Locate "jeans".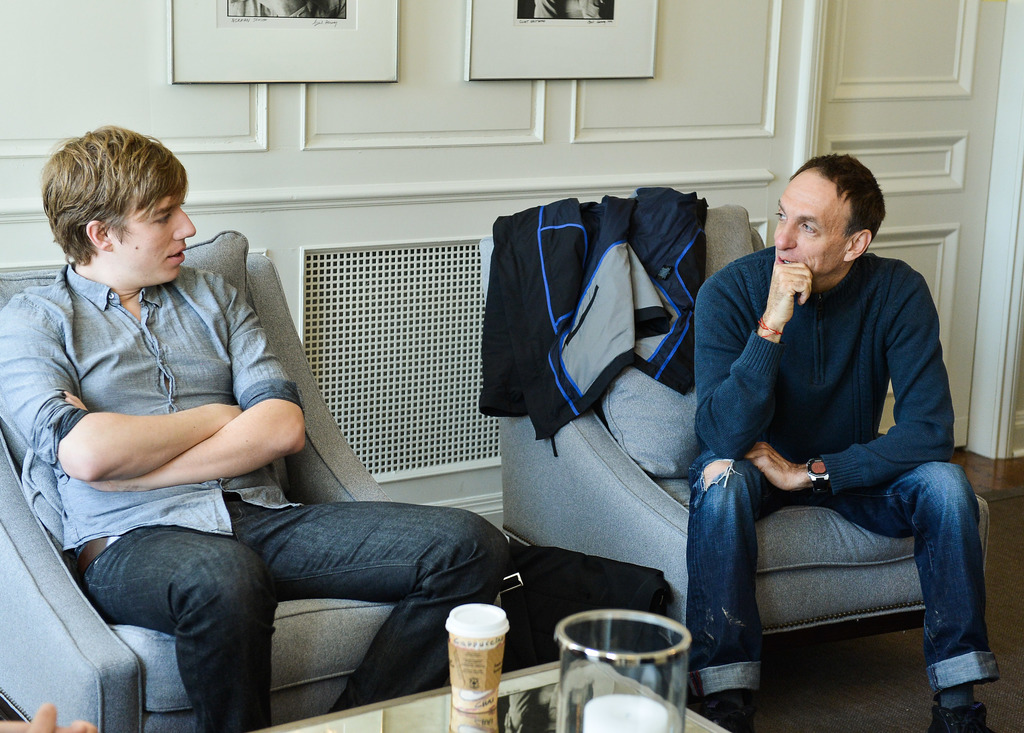
Bounding box: {"left": 678, "top": 446, "right": 1000, "bottom": 707}.
